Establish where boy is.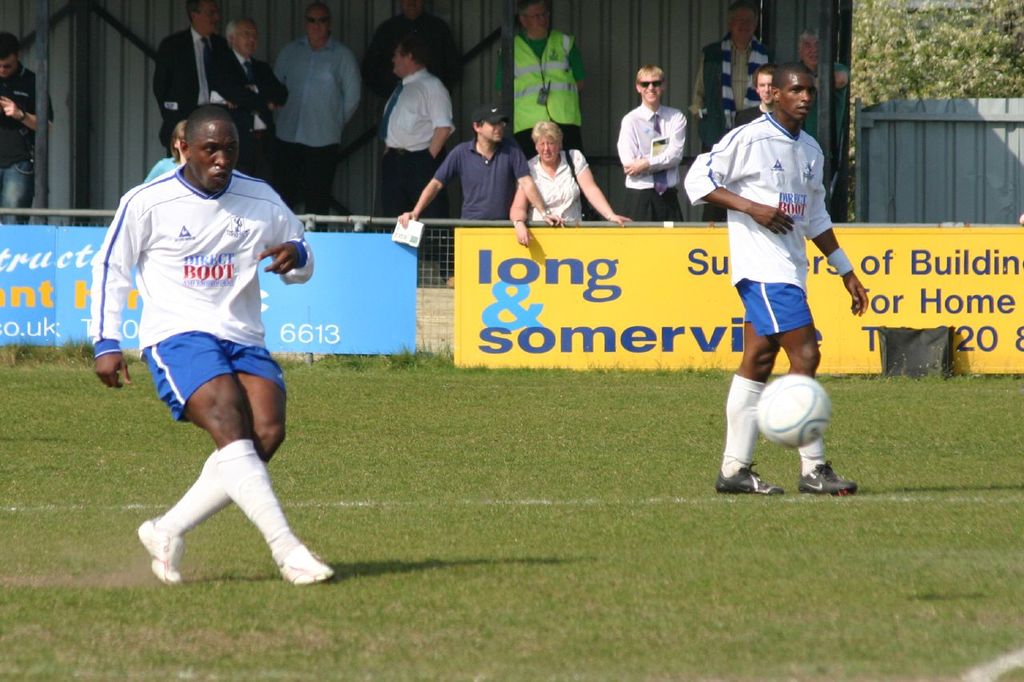
Established at {"left": 395, "top": 104, "right": 568, "bottom": 232}.
